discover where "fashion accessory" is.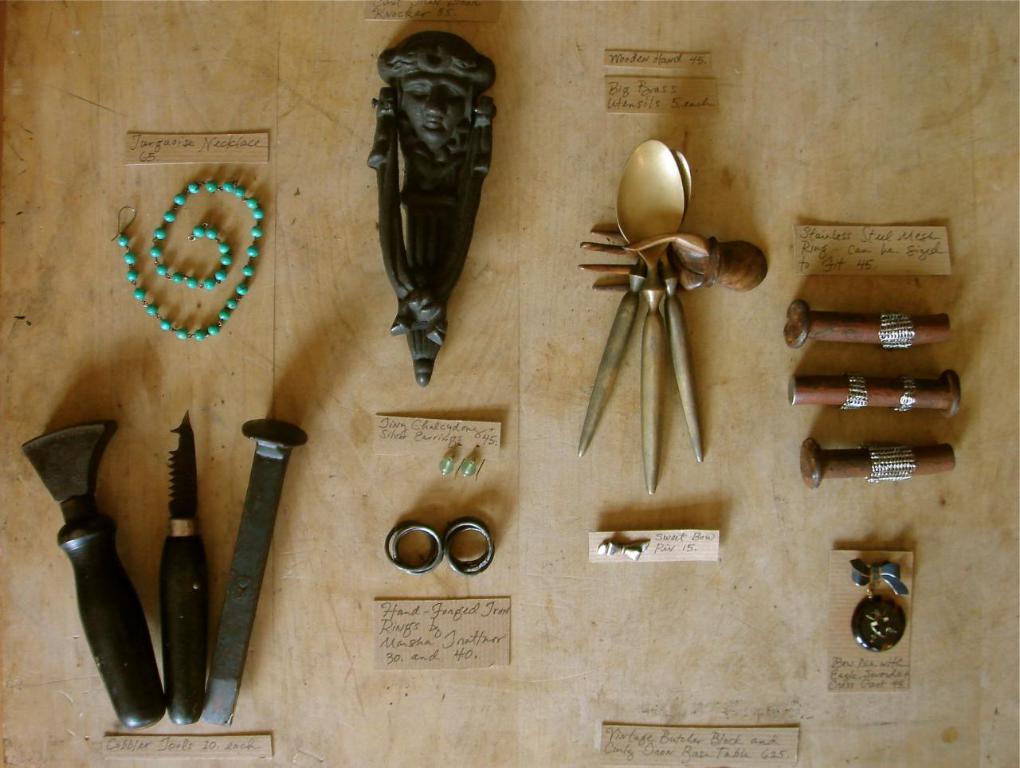
Discovered at region(445, 517, 494, 580).
